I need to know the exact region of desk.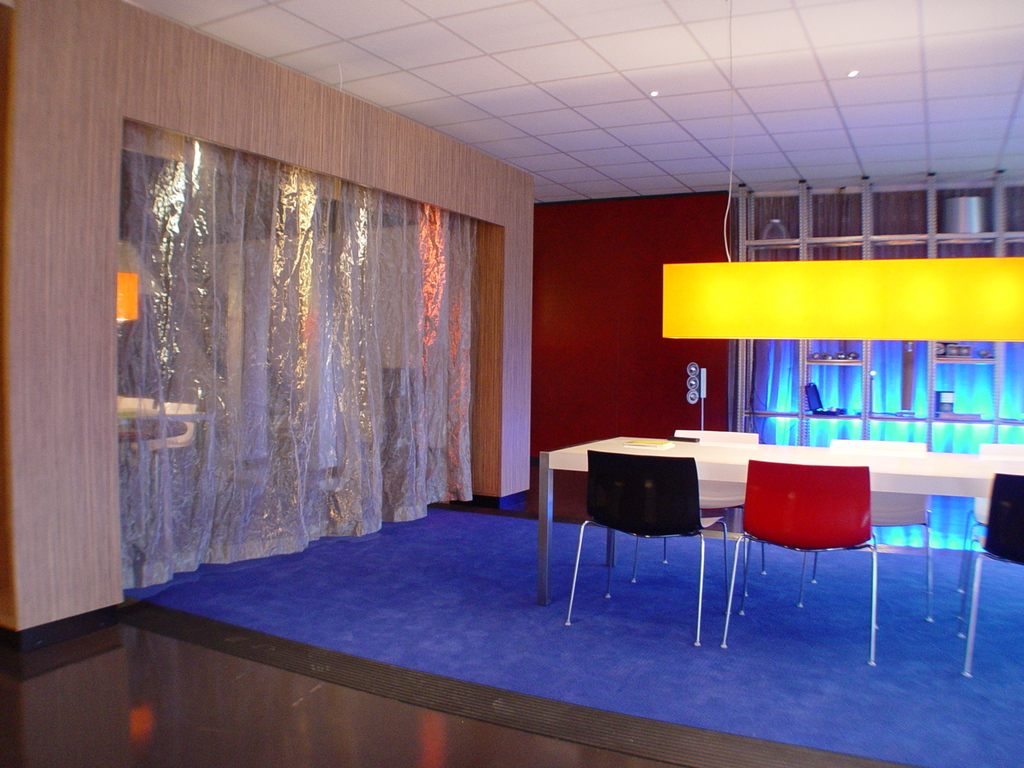
Region: l=539, t=435, r=1019, b=602.
